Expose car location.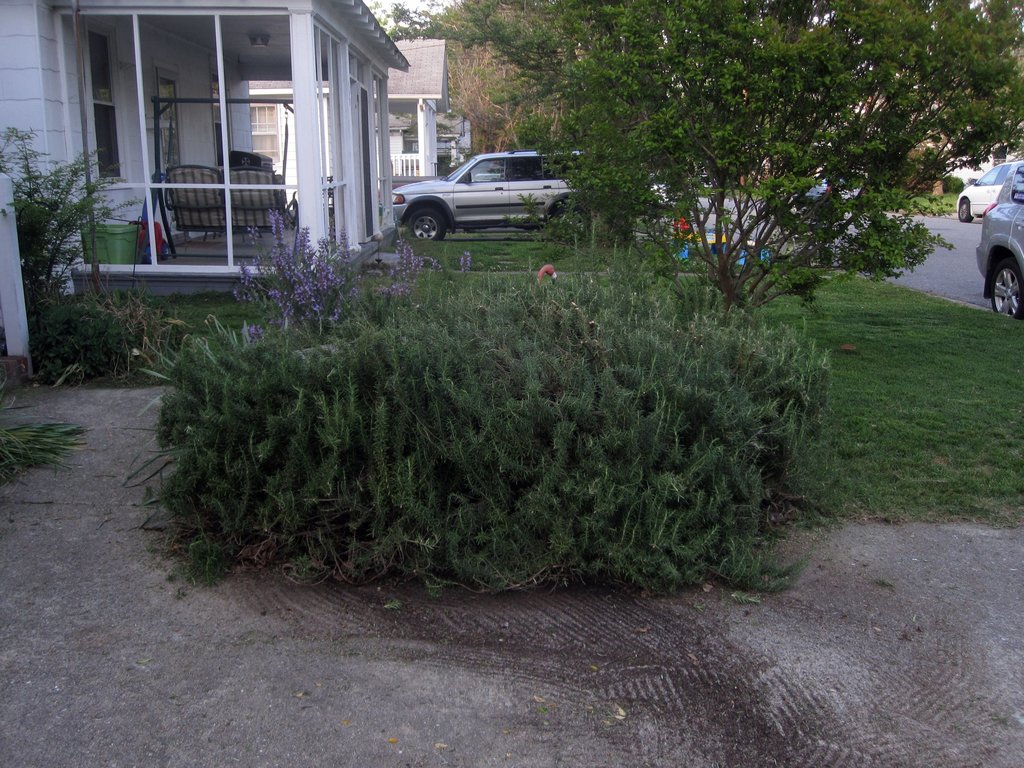
Exposed at BBox(955, 159, 1014, 220).
